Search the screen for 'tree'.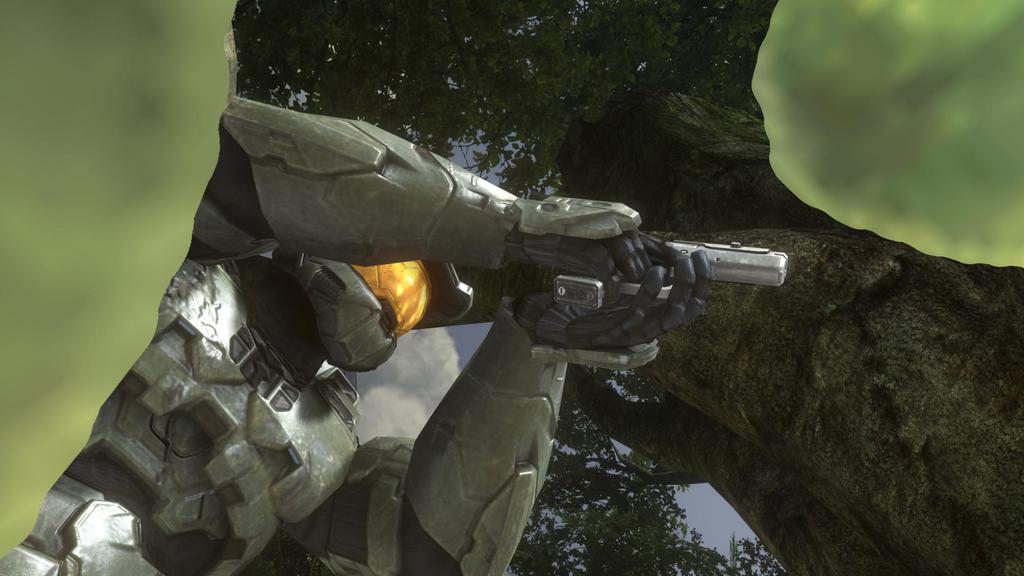
Found at bbox=(236, 0, 1023, 575).
